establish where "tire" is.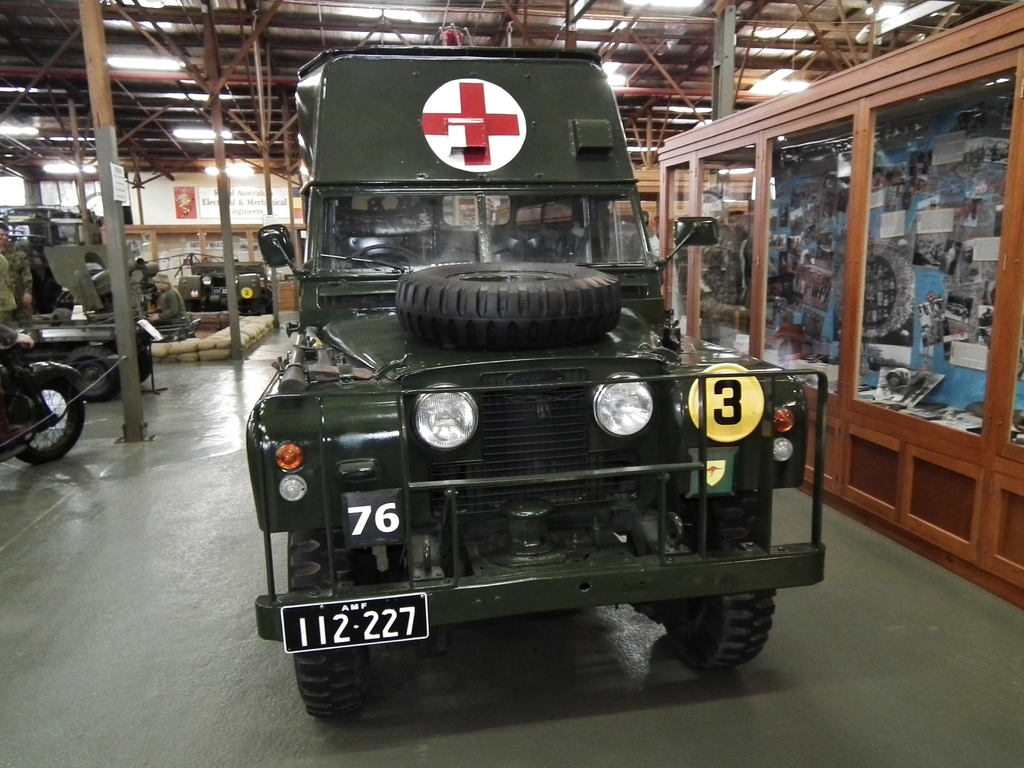
Established at [x1=182, y1=297, x2=202, y2=312].
